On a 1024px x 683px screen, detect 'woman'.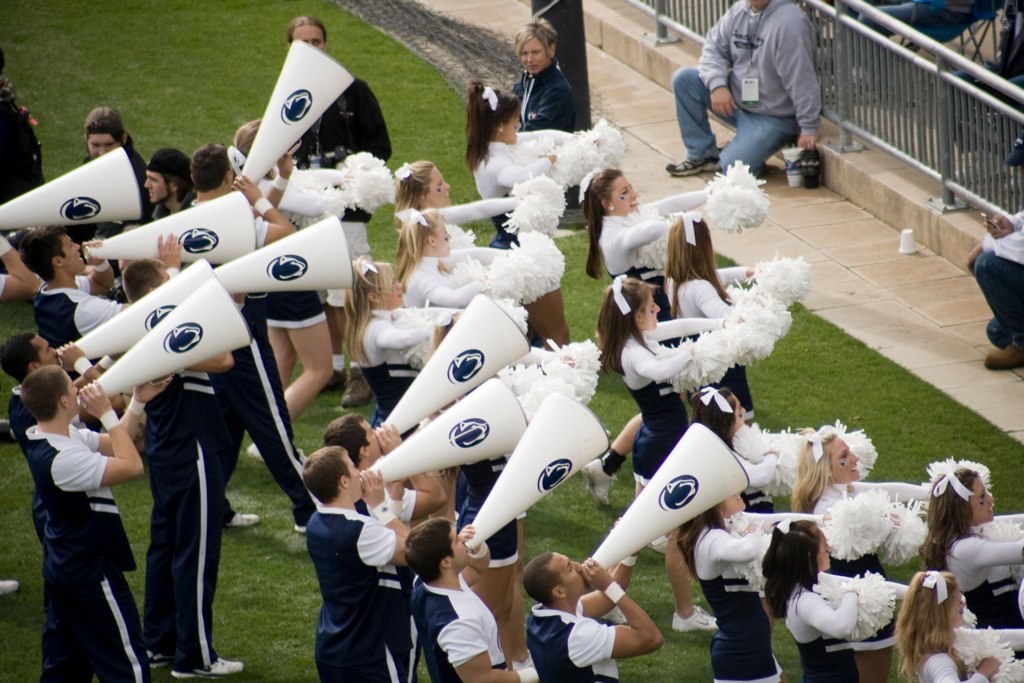
(600, 273, 725, 639).
